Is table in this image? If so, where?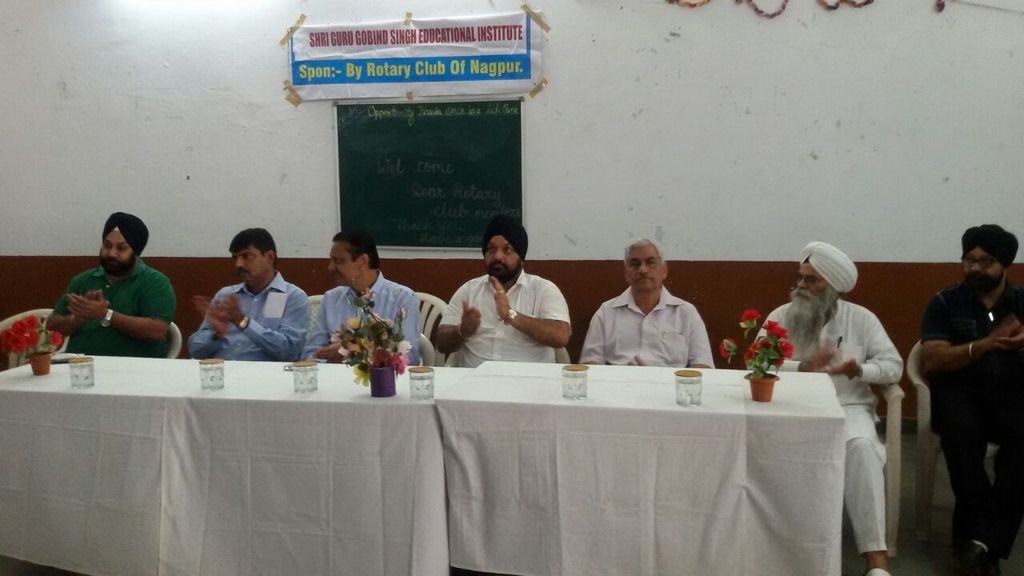
Yes, at BBox(406, 343, 896, 570).
